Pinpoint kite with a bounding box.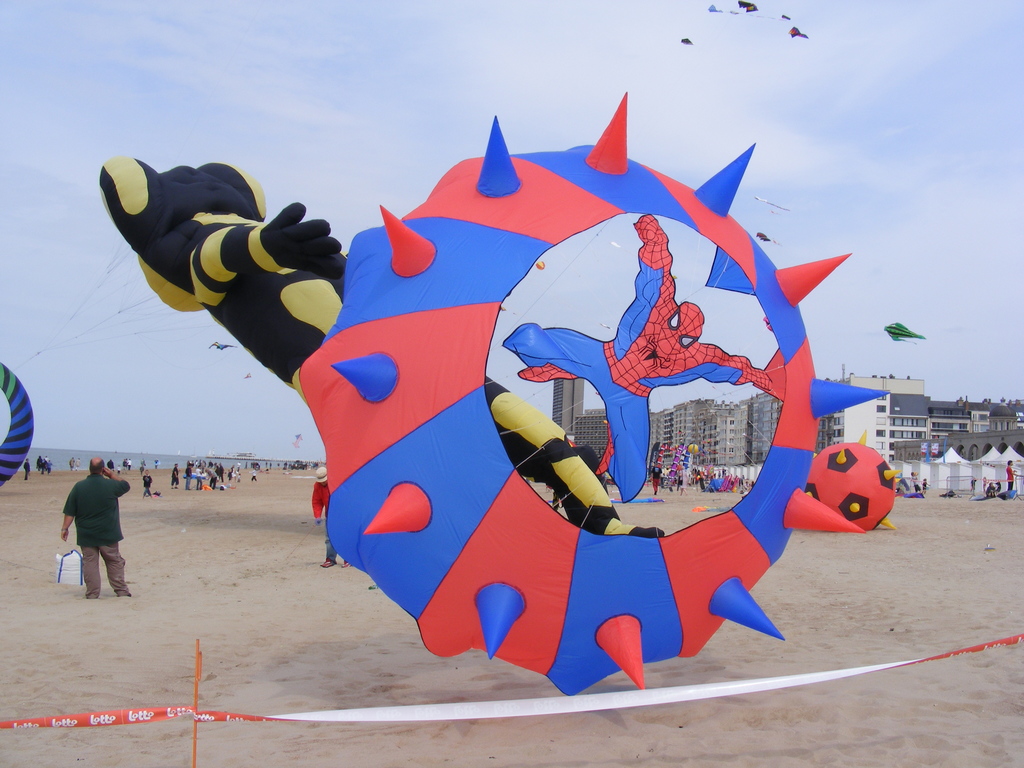
752,196,792,213.
